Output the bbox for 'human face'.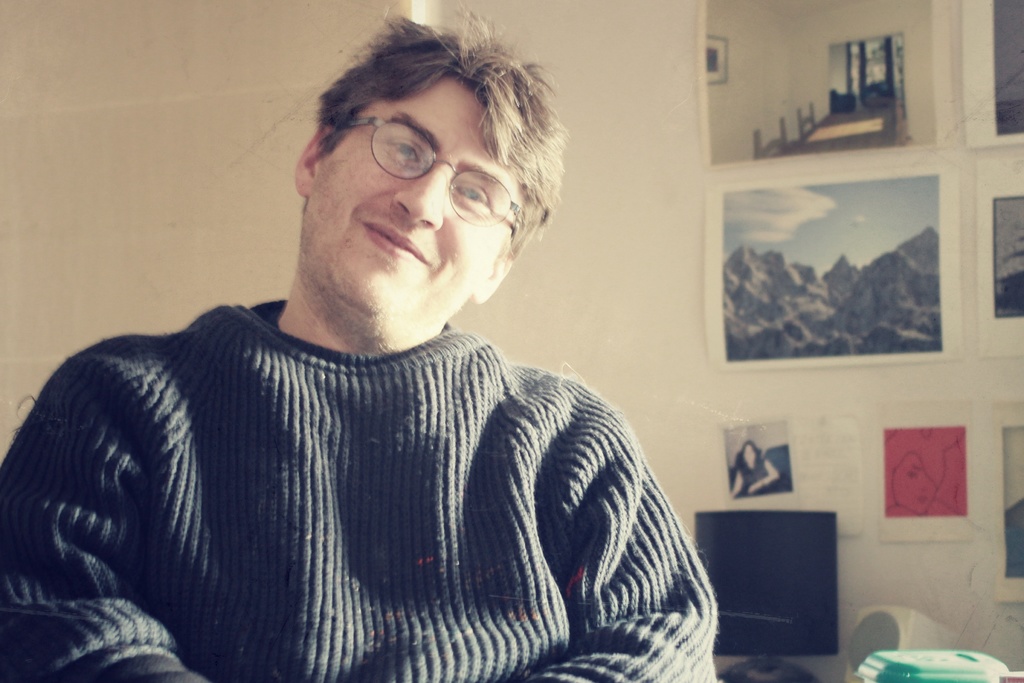
rect(304, 81, 522, 331).
